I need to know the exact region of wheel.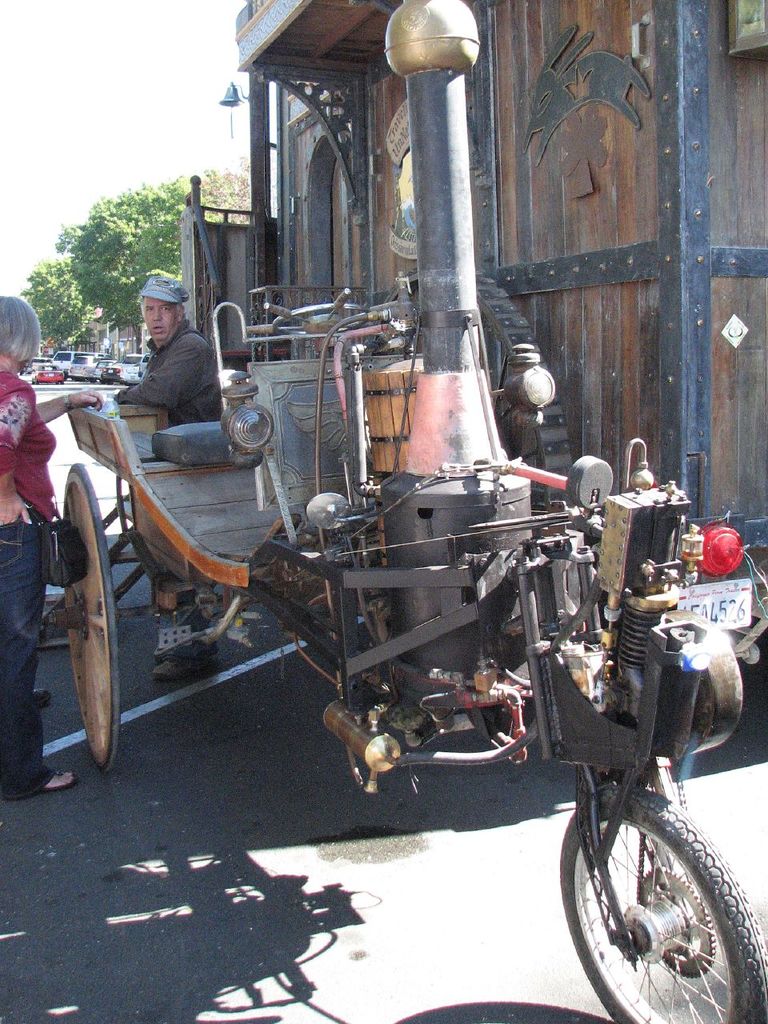
Region: pyautogui.locateOnScreen(62, 464, 119, 772).
